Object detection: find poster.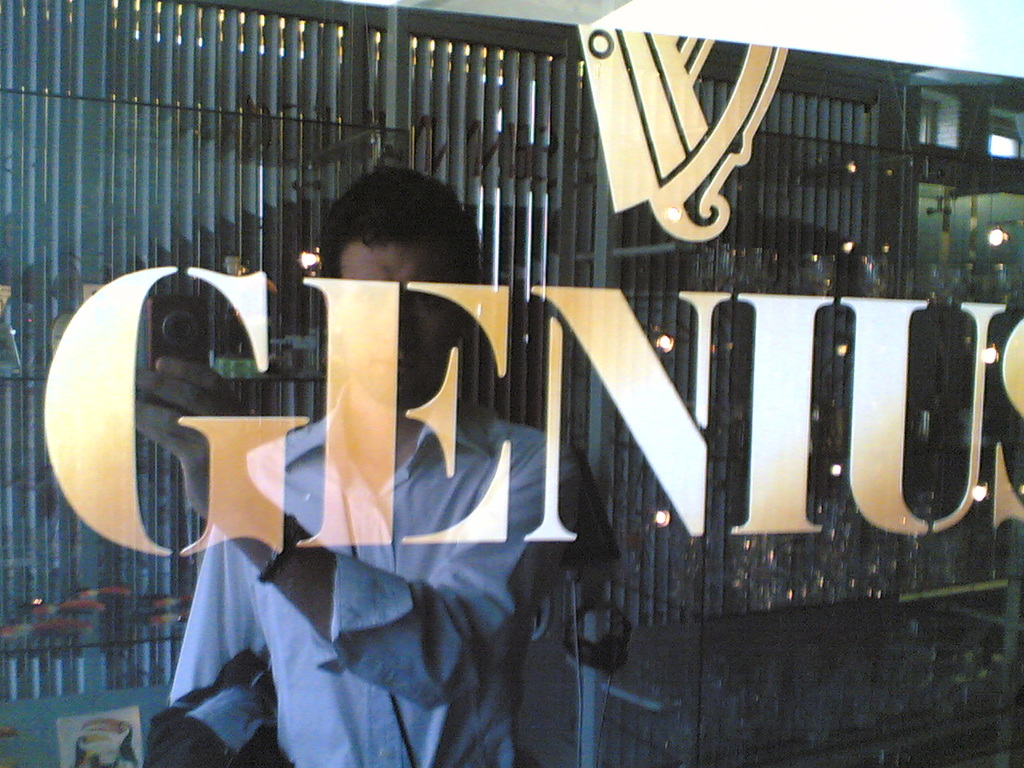
locate(0, 690, 173, 767).
